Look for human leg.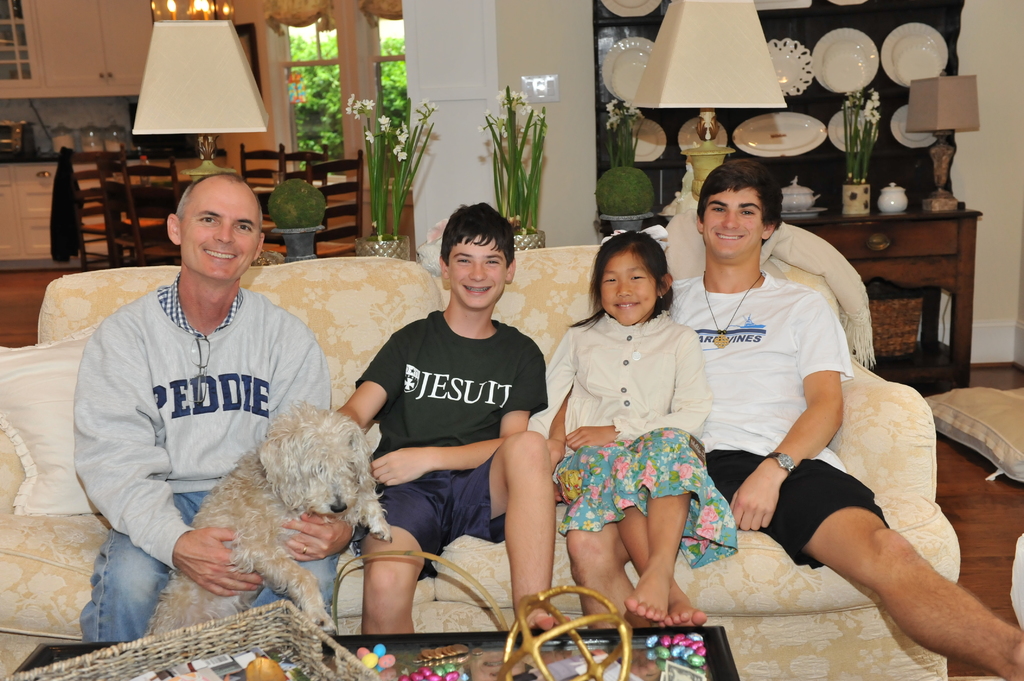
Found: bbox=(644, 422, 695, 623).
